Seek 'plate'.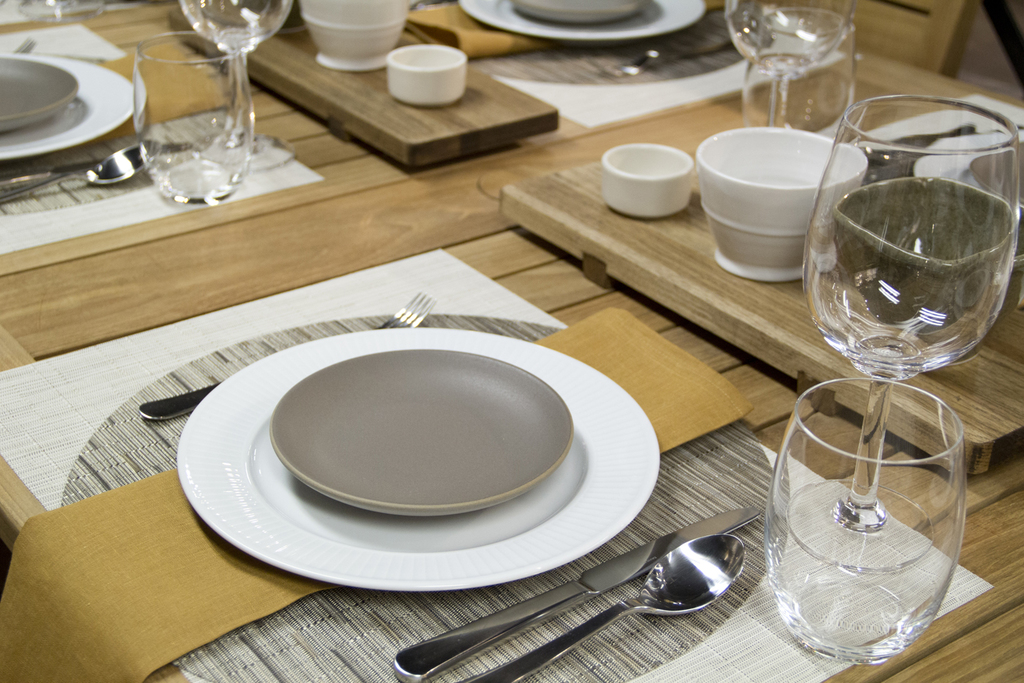
975/147/1023/215.
